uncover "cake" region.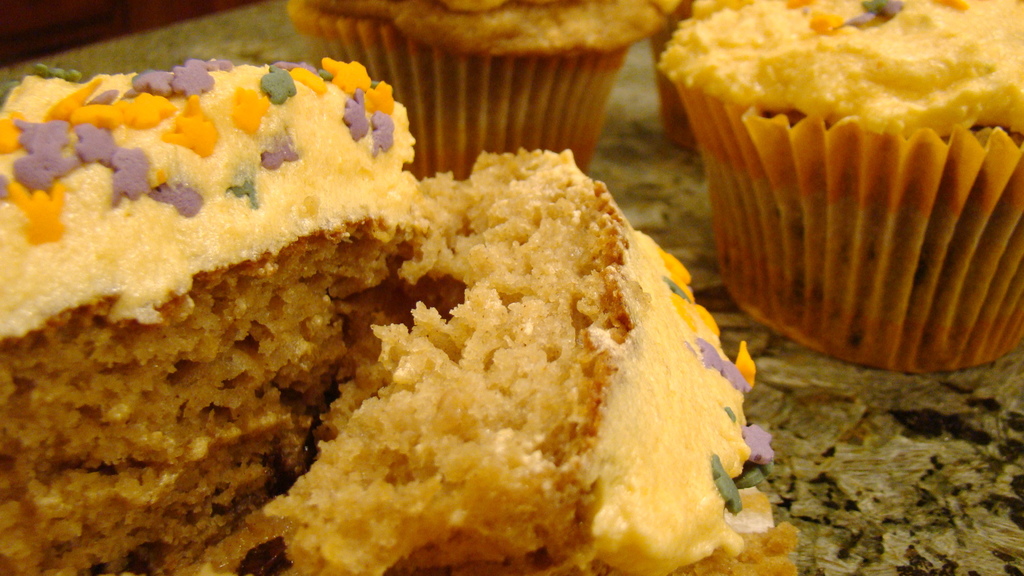
Uncovered: 286/0/674/172.
